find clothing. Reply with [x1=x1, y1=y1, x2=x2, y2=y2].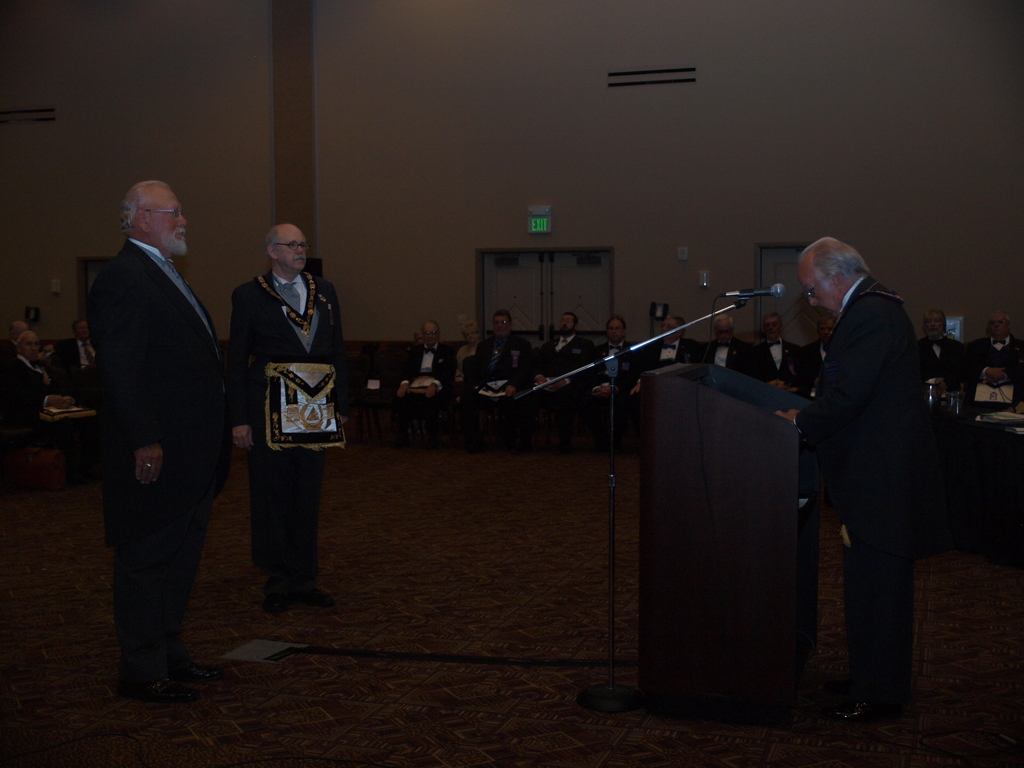
[x1=798, y1=344, x2=829, y2=394].
